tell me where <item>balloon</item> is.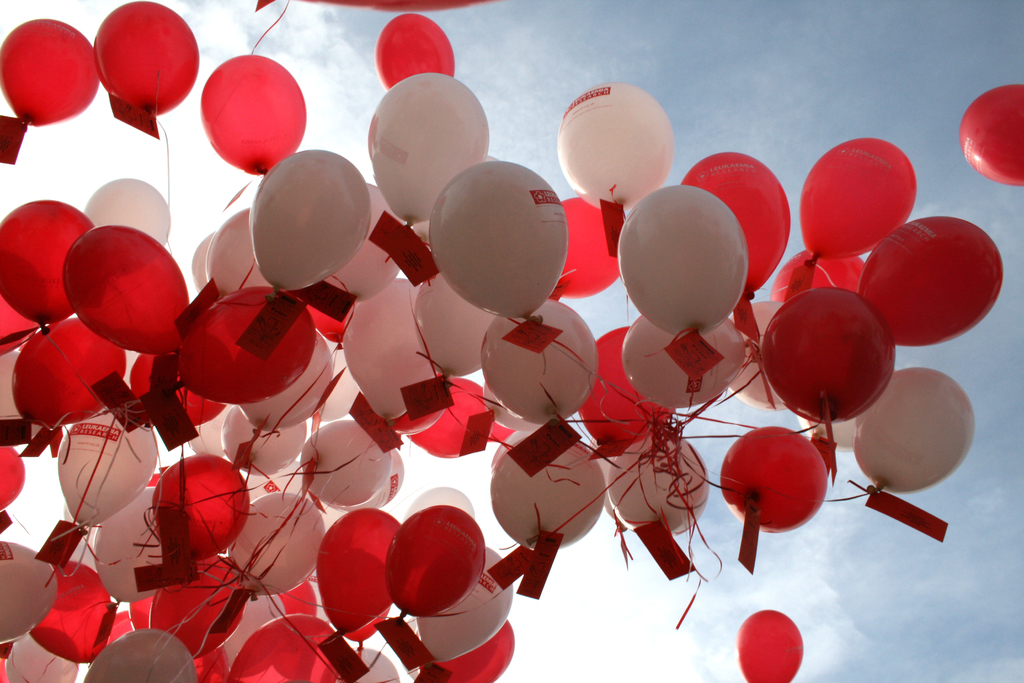
<item>balloon</item> is at bbox=(0, 446, 26, 513).
